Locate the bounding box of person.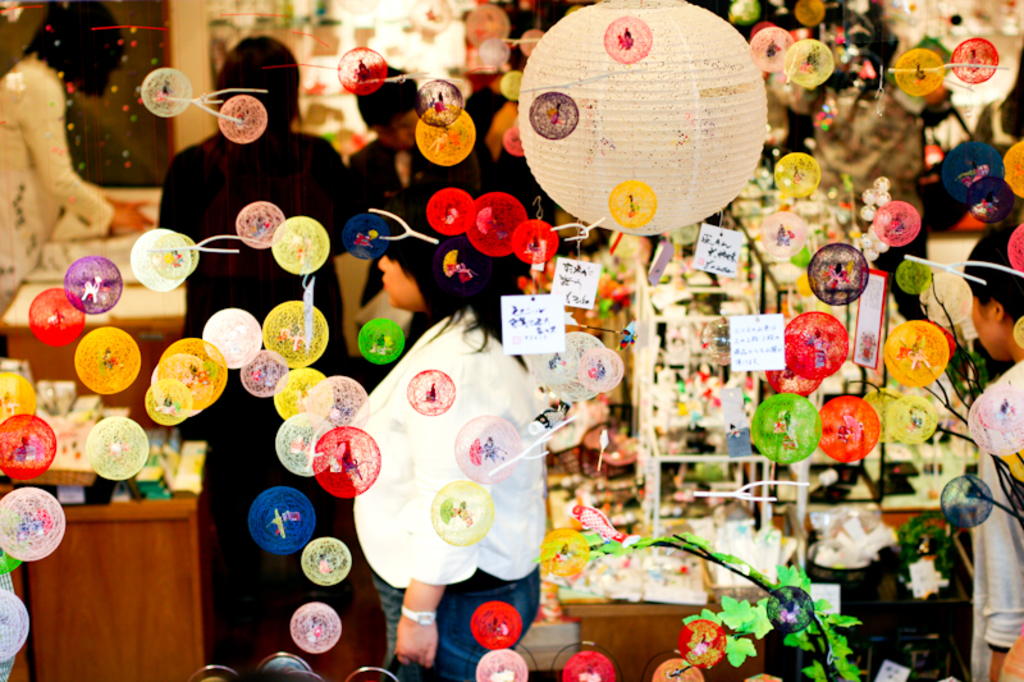
Bounding box: [157, 35, 387, 679].
